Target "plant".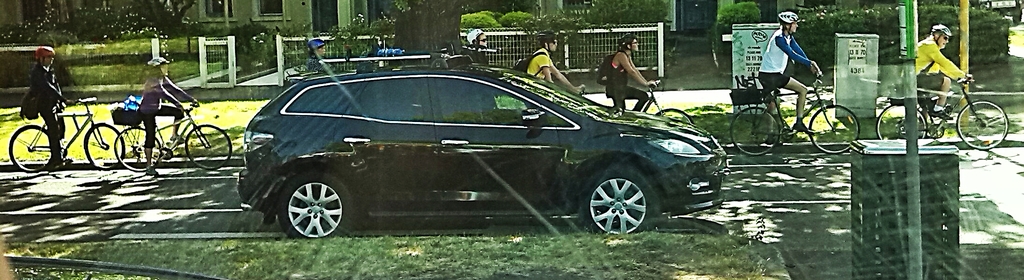
Target region: BBox(314, 12, 365, 61).
